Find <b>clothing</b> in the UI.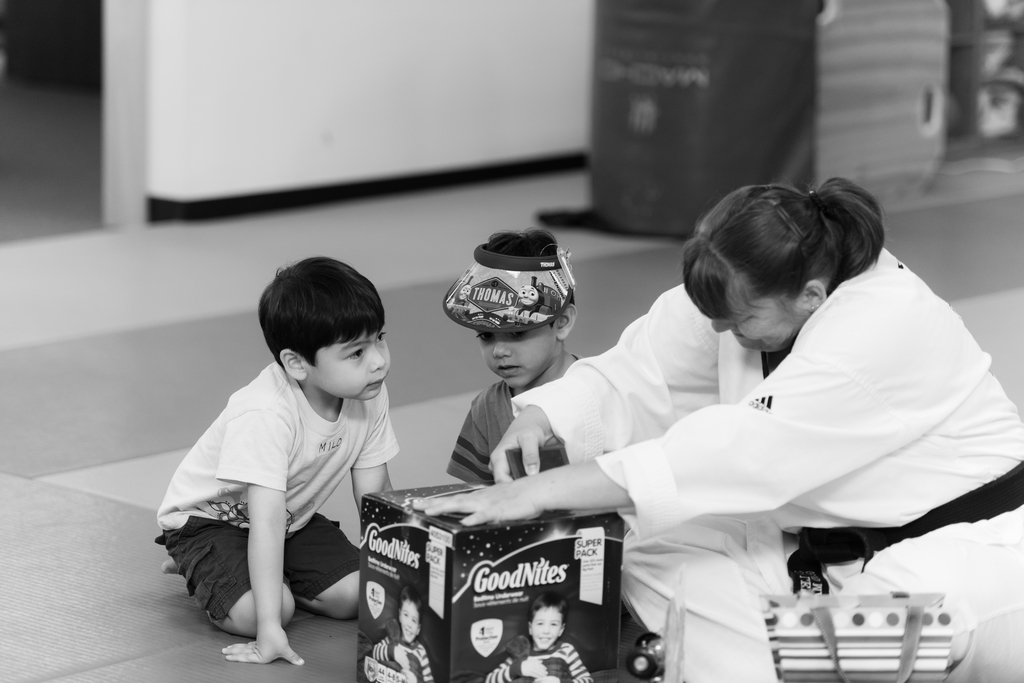
UI element at box(511, 246, 1023, 682).
